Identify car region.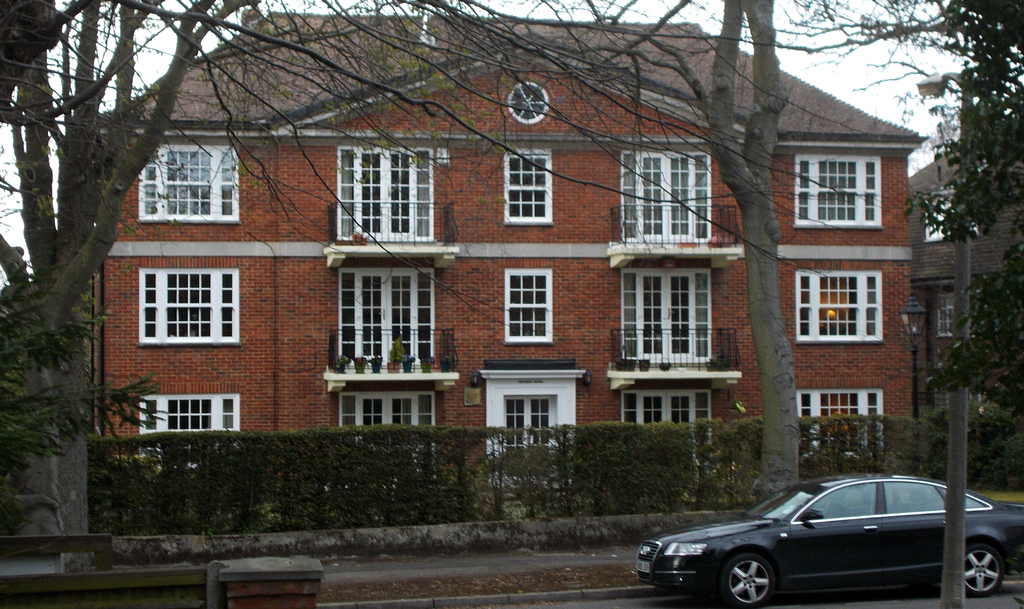
Region: x1=636 y1=466 x2=1023 y2=608.
